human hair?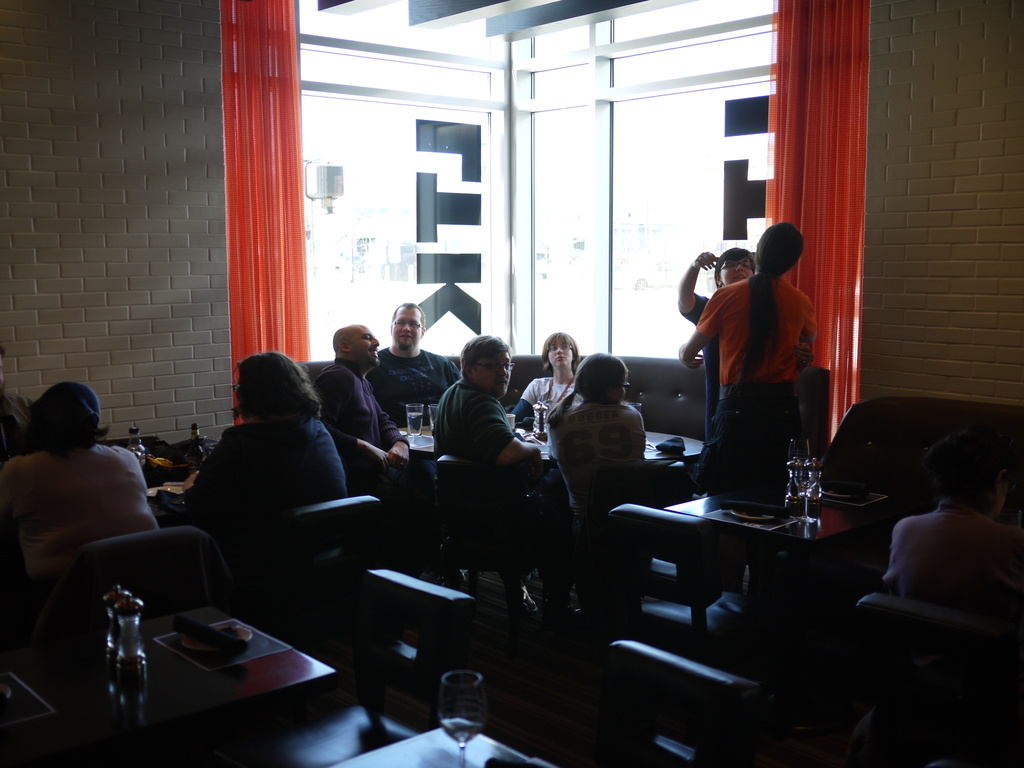
pyautogui.locateOnScreen(544, 351, 628, 430)
